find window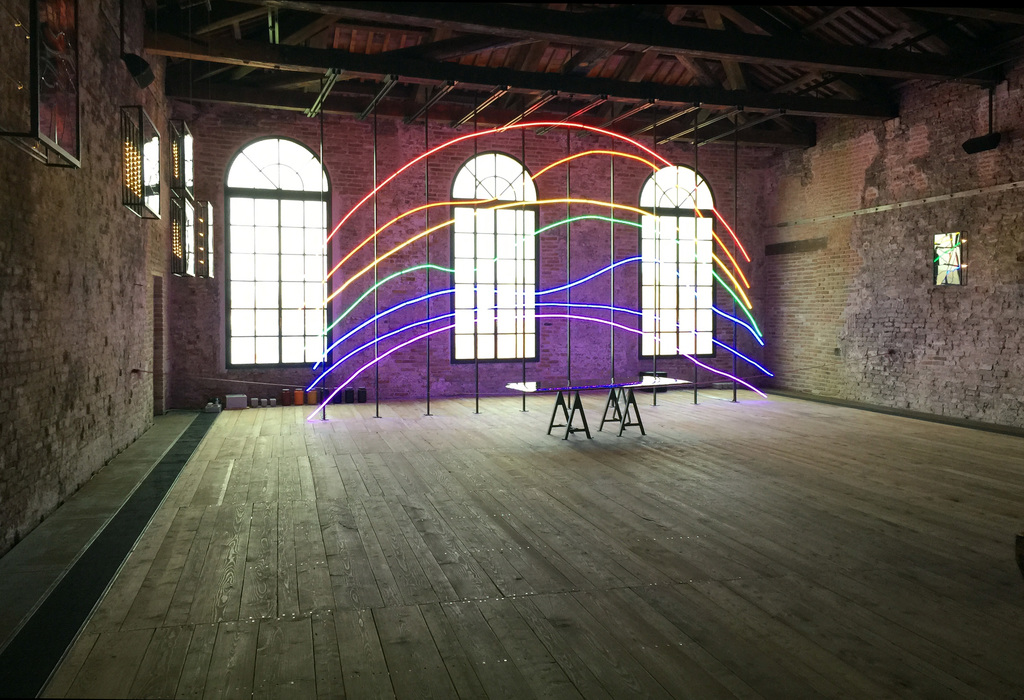
[643, 164, 714, 349]
